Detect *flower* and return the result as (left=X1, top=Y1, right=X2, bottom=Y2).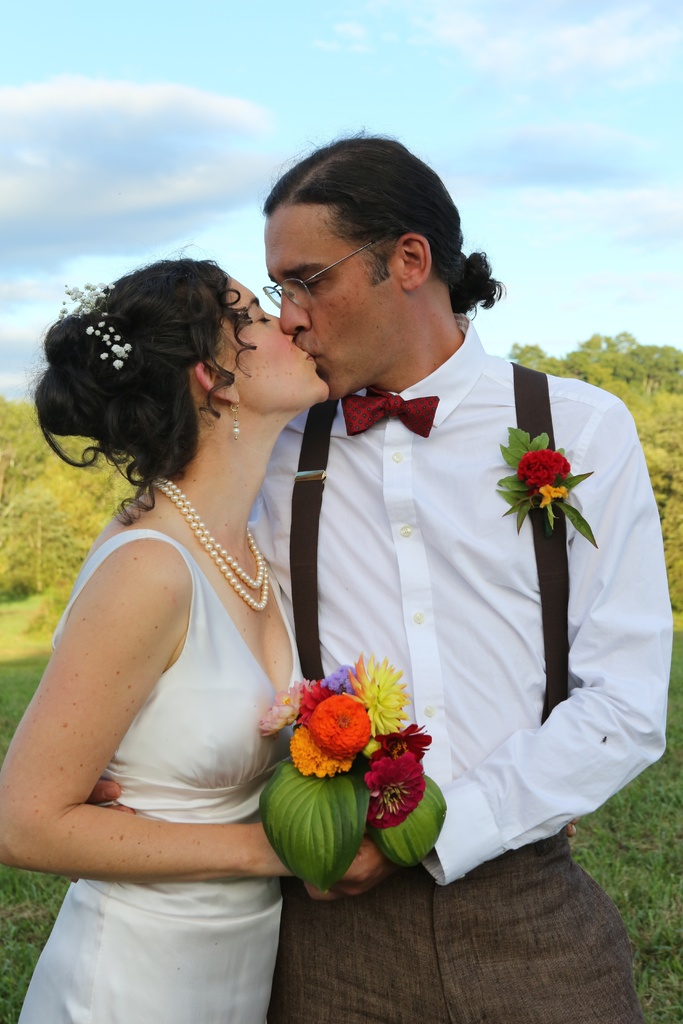
(left=283, top=715, right=358, bottom=778).
